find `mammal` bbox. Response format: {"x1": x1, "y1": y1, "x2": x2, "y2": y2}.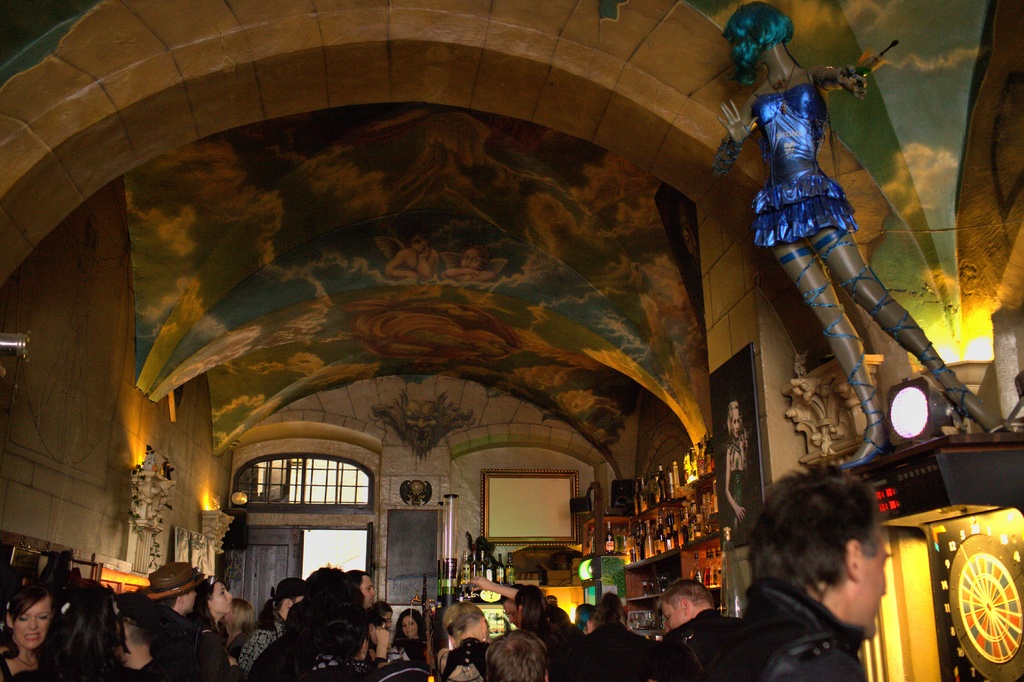
{"x1": 715, "y1": 469, "x2": 931, "y2": 672}.
